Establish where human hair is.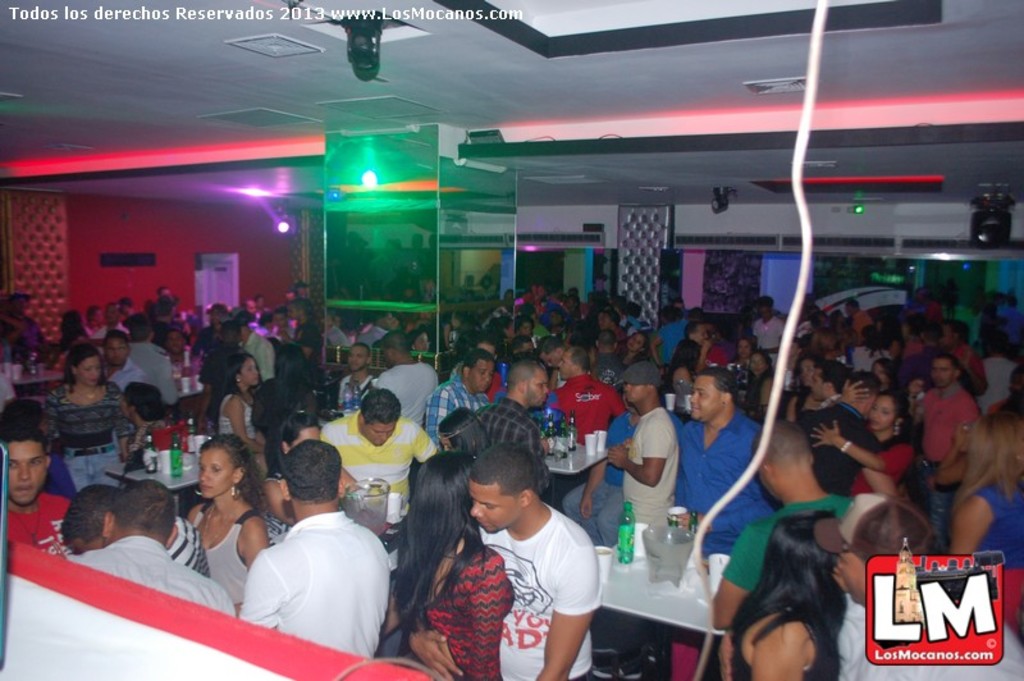
Established at 221/344/255/394.
